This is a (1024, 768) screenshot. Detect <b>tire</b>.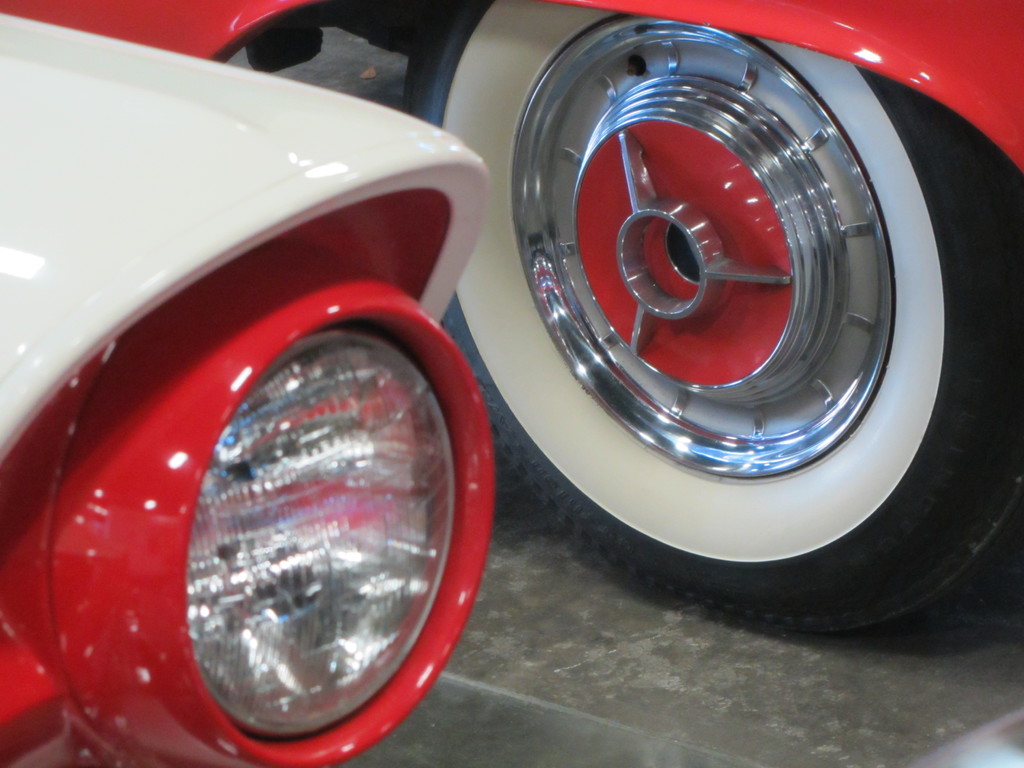
(492,17,1010,654).
